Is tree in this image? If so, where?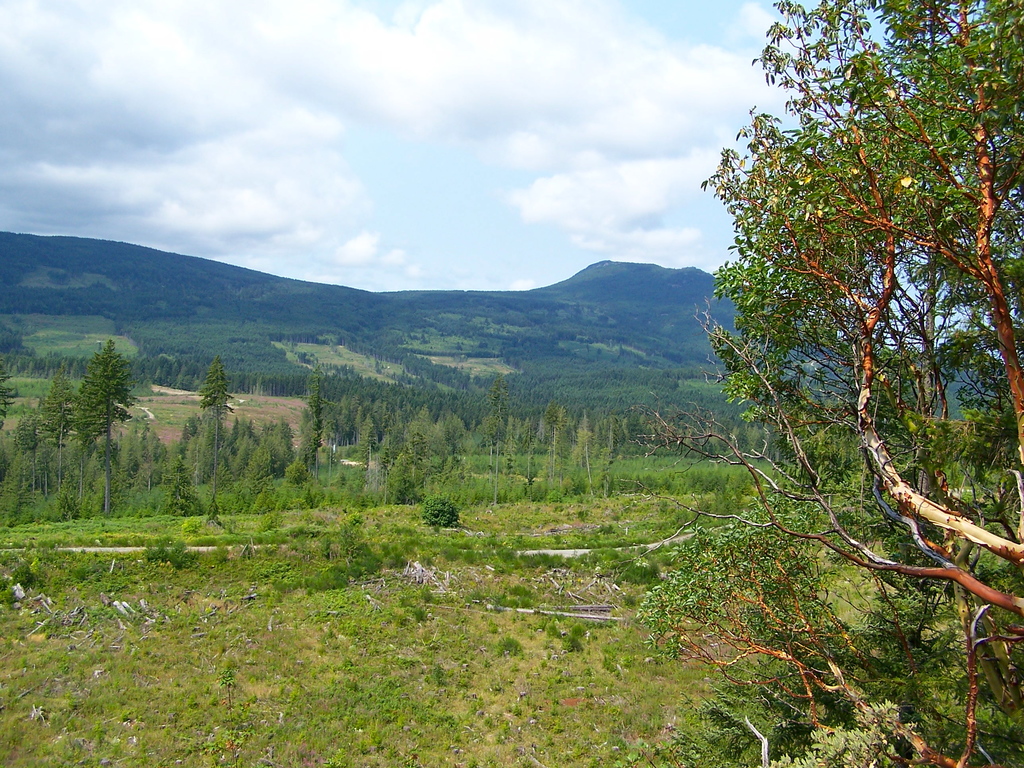
Yes, at [628,0,1023,767].
